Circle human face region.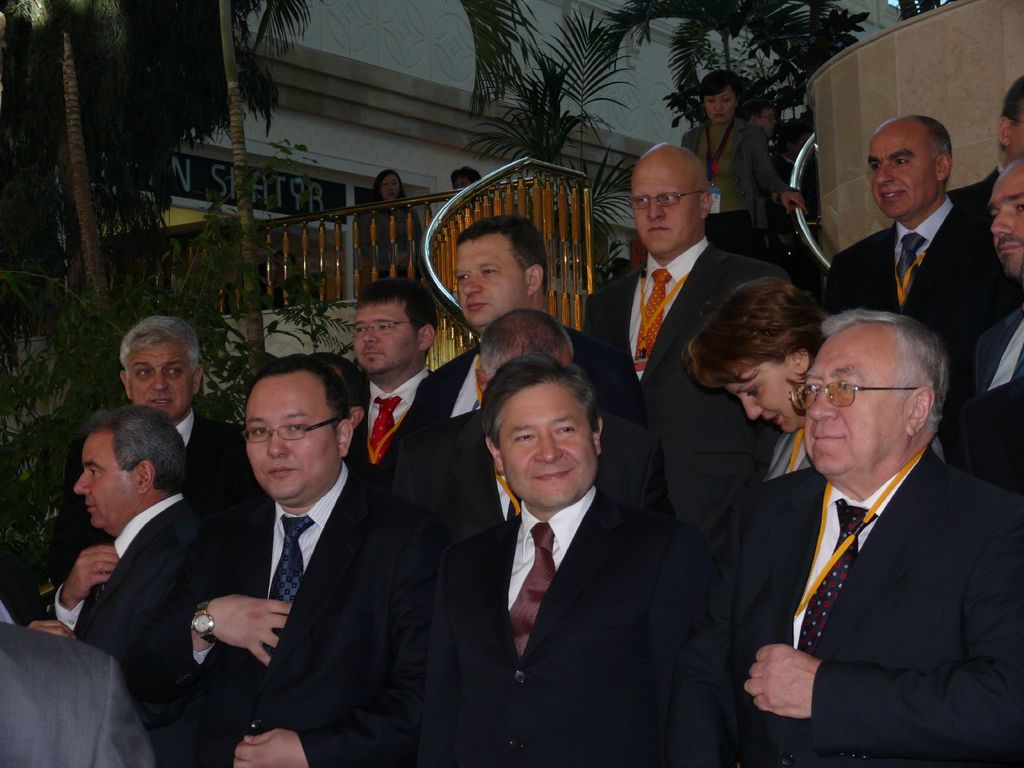
Region: {"x1": 1005, "y1": 105, "x2": 1023, "y2": 155}.
